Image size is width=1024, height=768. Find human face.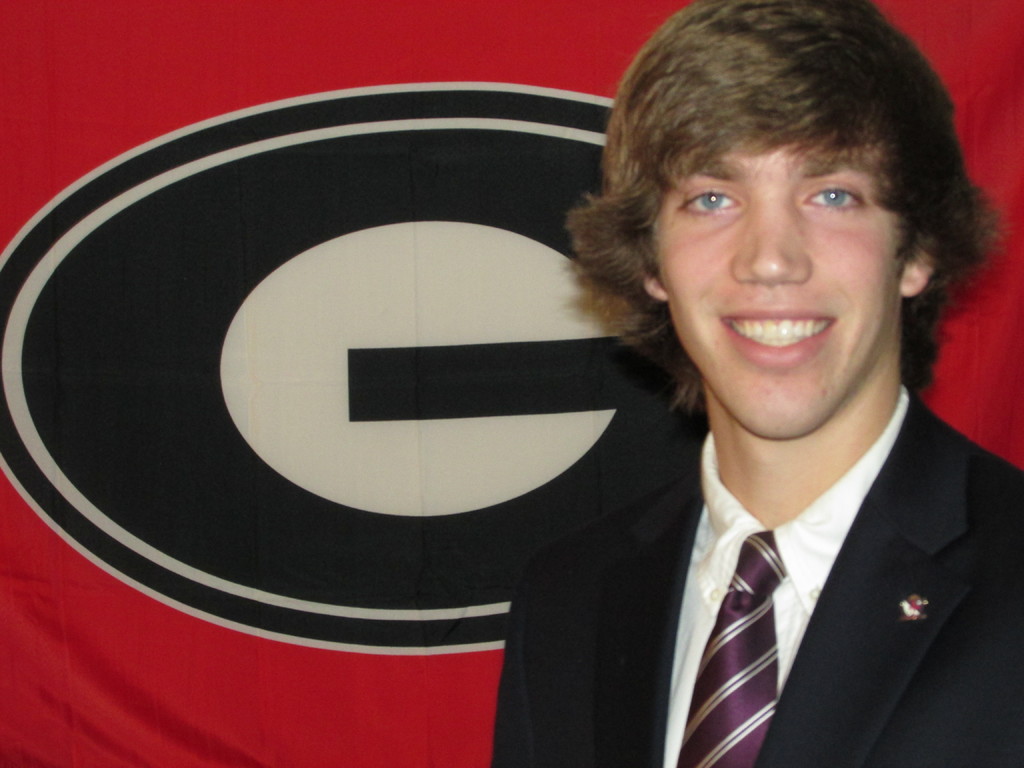
(left=652, top=143, right=902, bottom=440).
